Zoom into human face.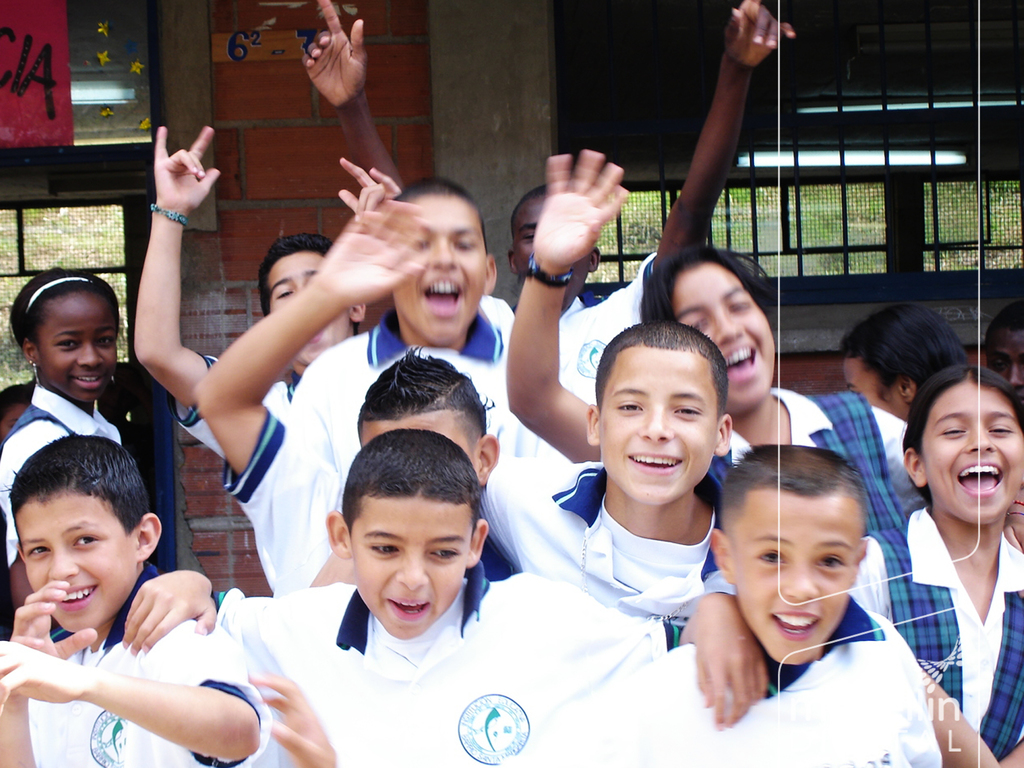
Zoom target: <bbox>267, 252, 346, 366</bbox>.
